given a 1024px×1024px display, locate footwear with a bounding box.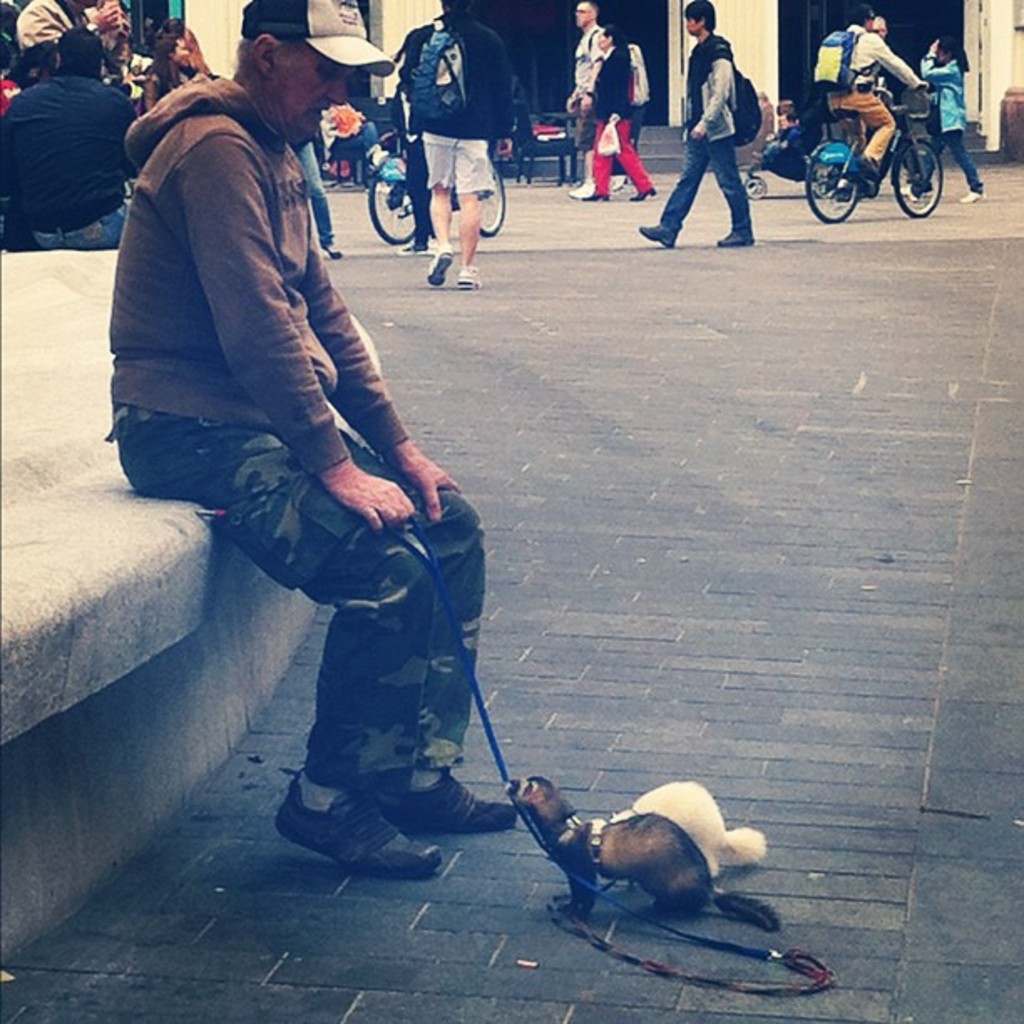
Located: box(400, 241, 428, 253).
